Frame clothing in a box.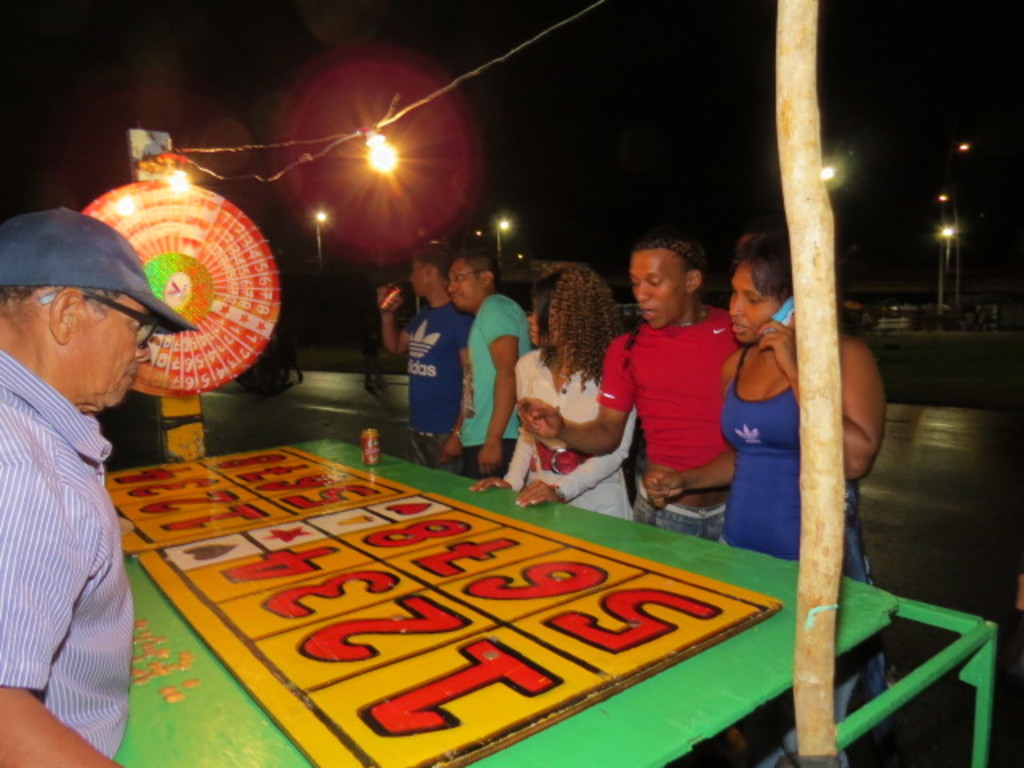
[x1=403, y1=301, x2=478, y2=459].
